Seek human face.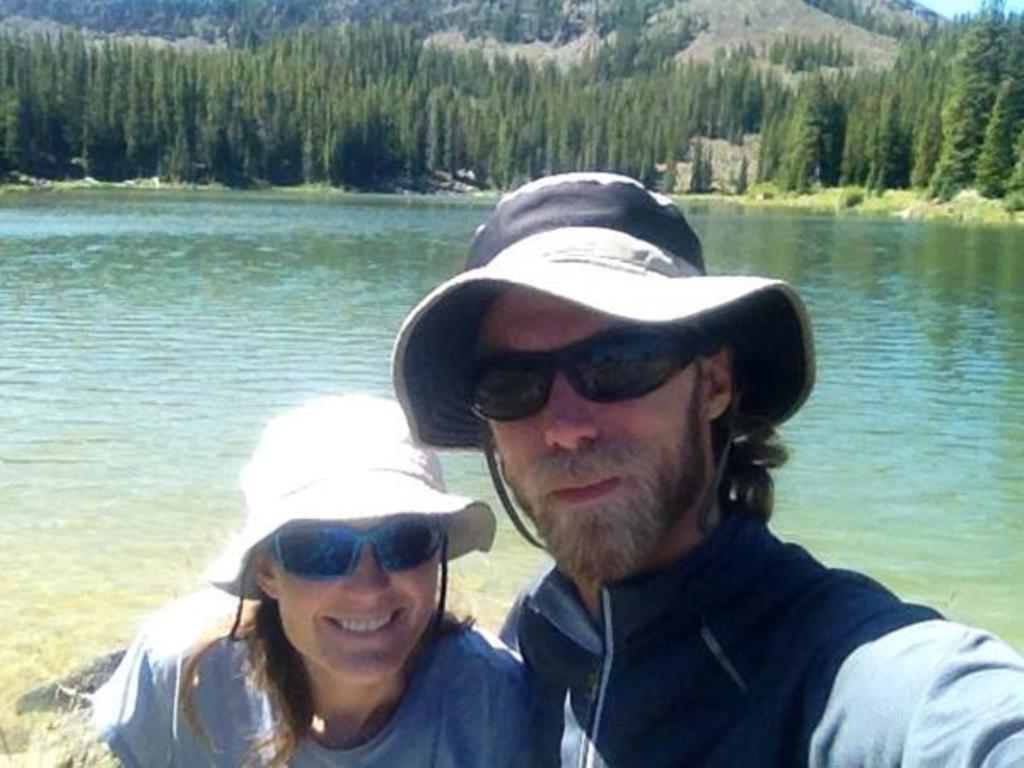
l=471, t=283, r=708, b=580.
